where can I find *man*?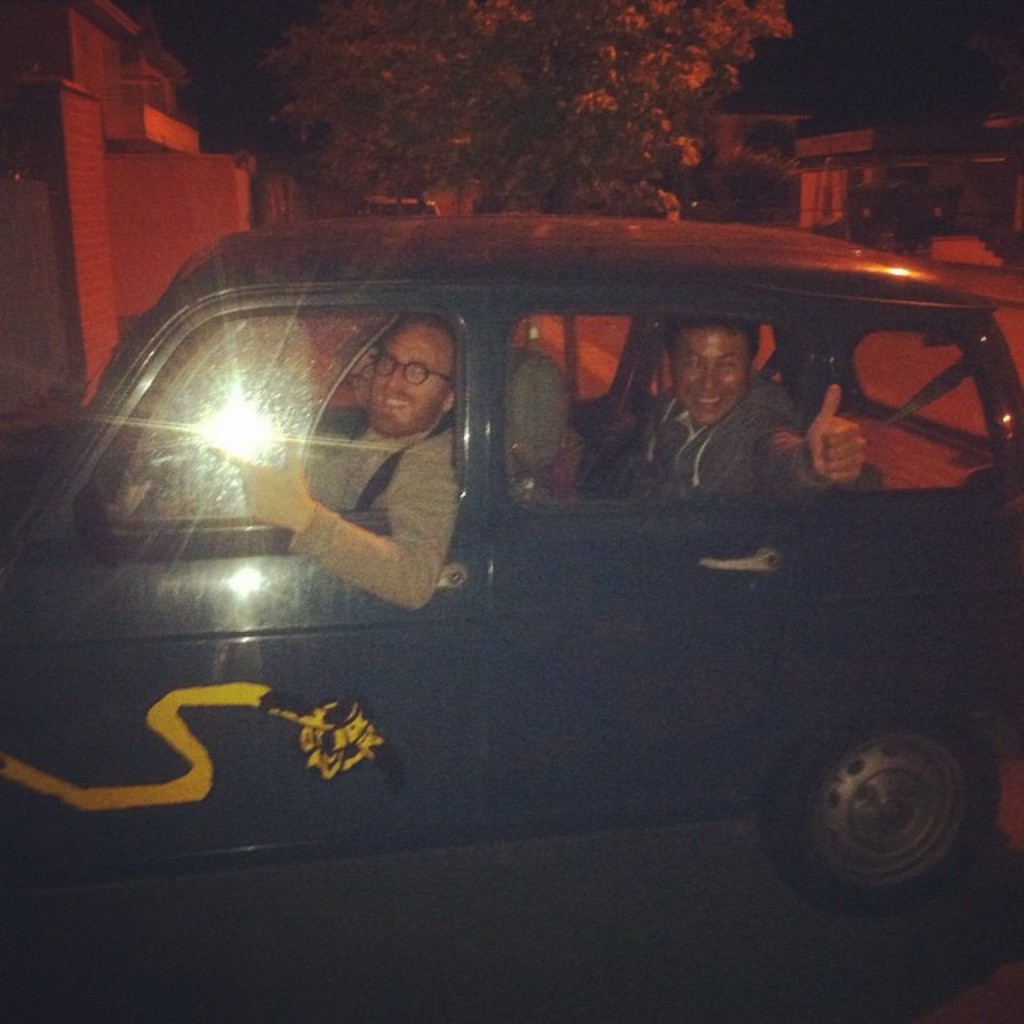
You can find it at (left=574, top=315, right=866, bottom=504).
